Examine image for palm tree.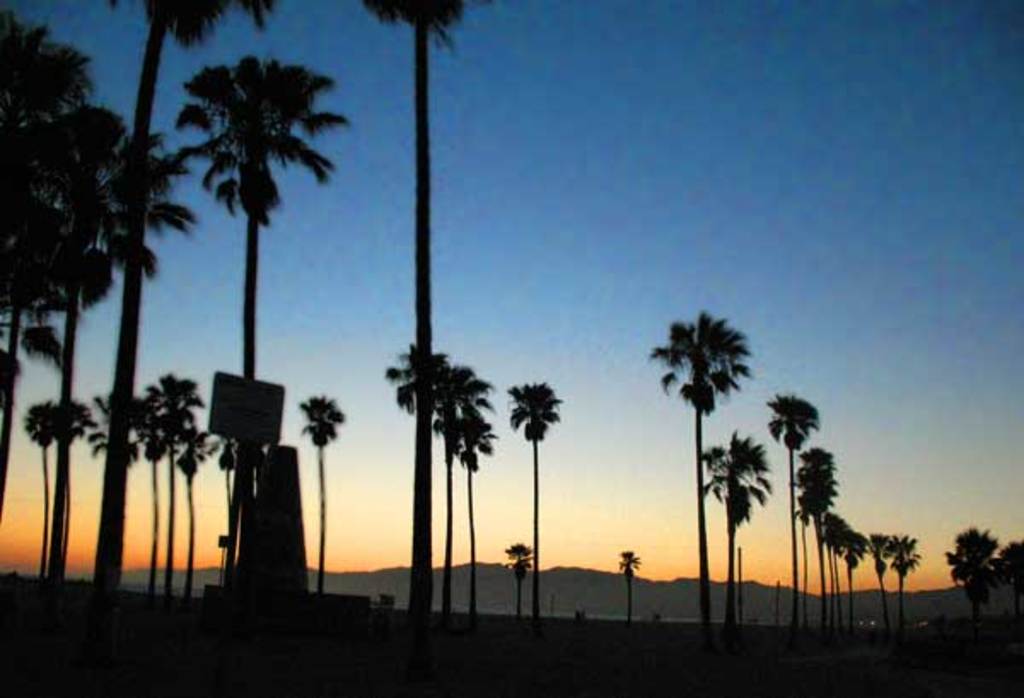
Examination result: 0/7/137/539.
